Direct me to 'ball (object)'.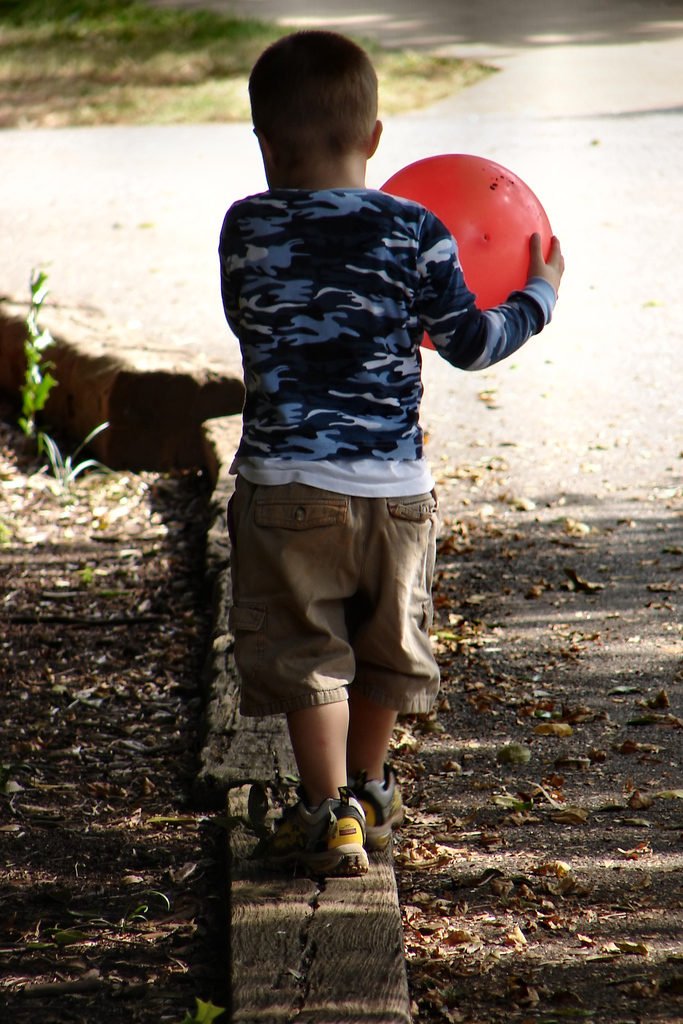
Direction: rect(382, 155, 550, 346).
